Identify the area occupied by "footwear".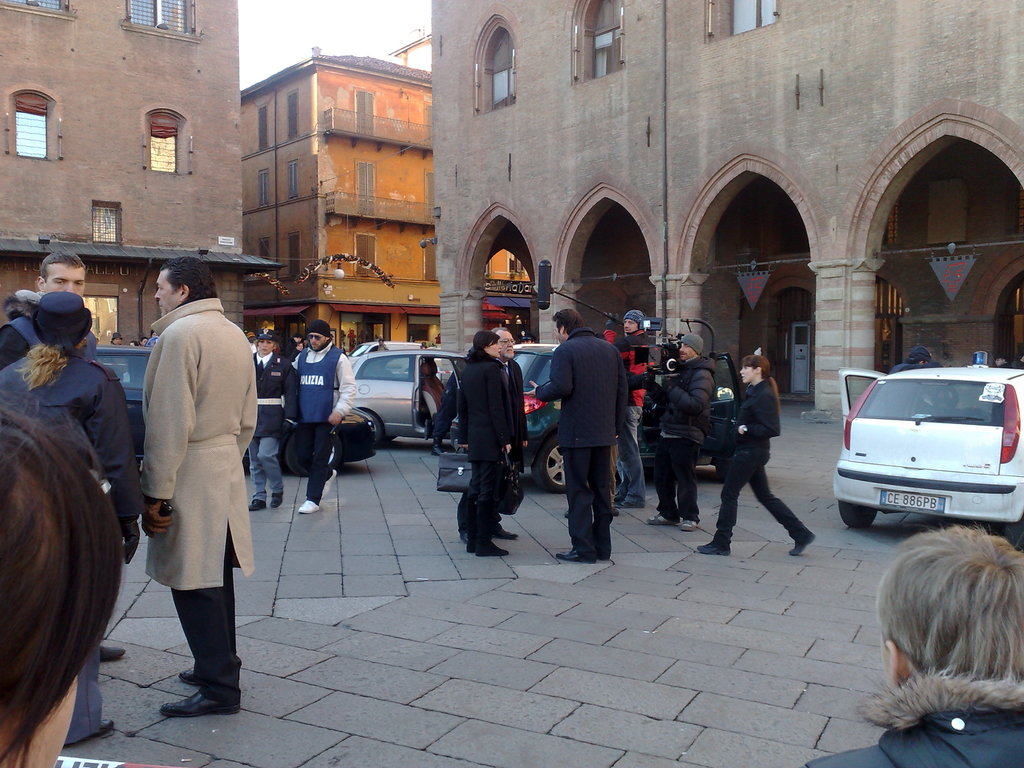
Area: crop(609, 491, 629, 506).
